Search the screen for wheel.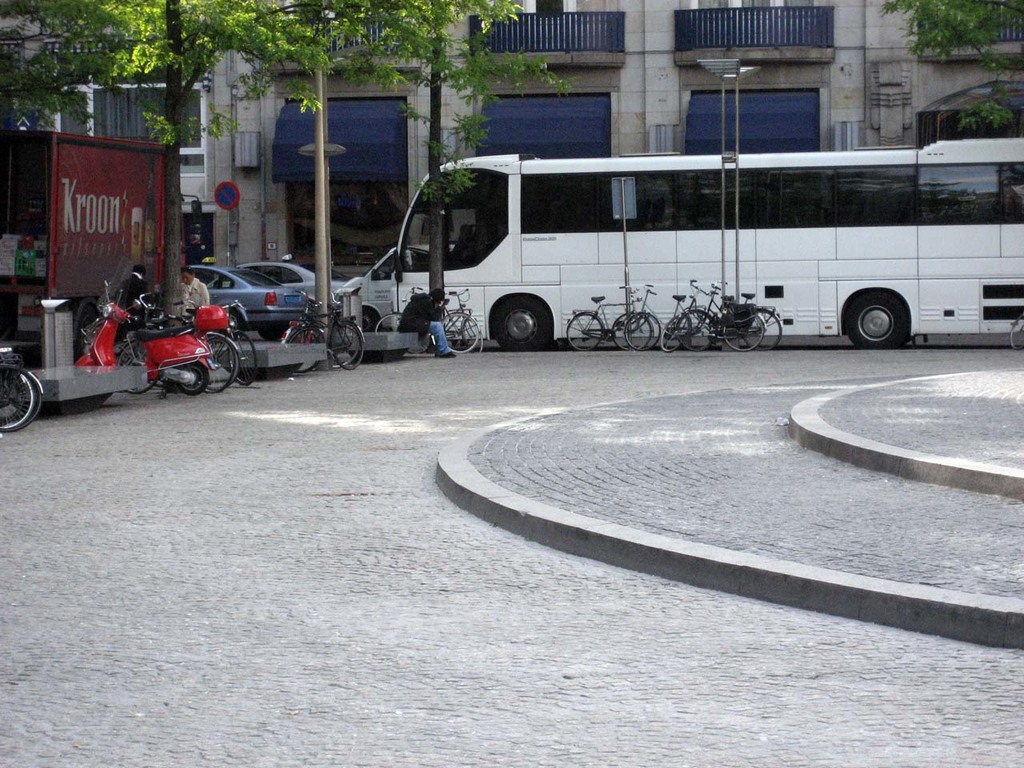
Found at x1=848 y1=272 x2=930 y2=338.
